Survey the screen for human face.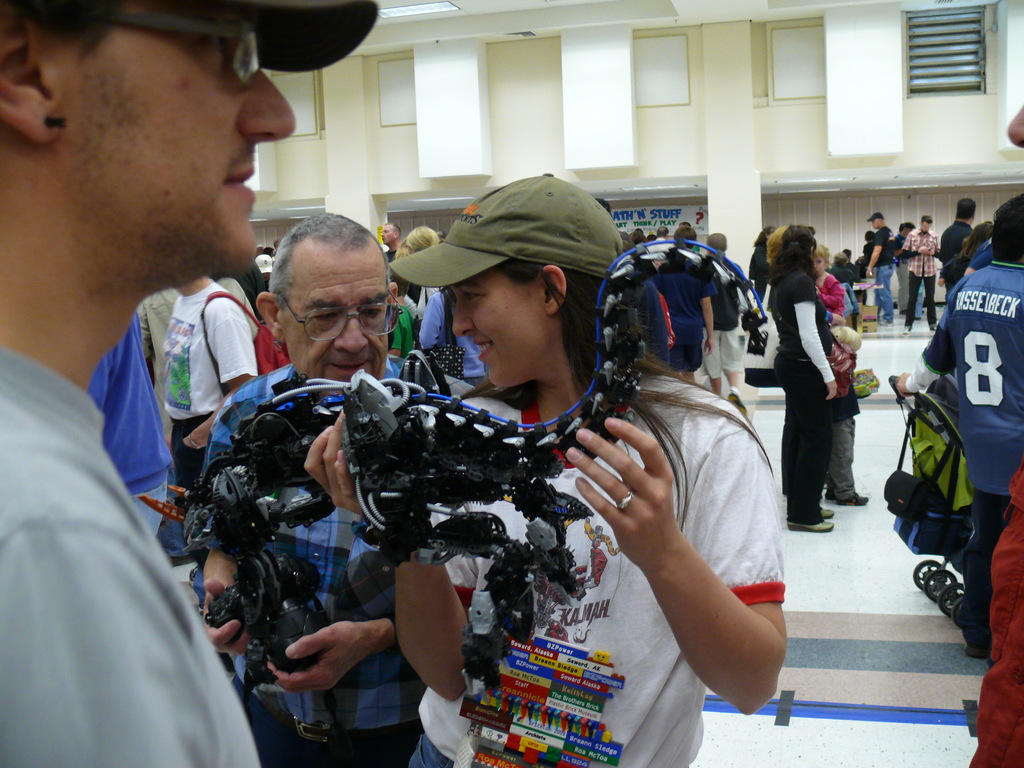
Survey found: detection(870, 209, 886, 236).
